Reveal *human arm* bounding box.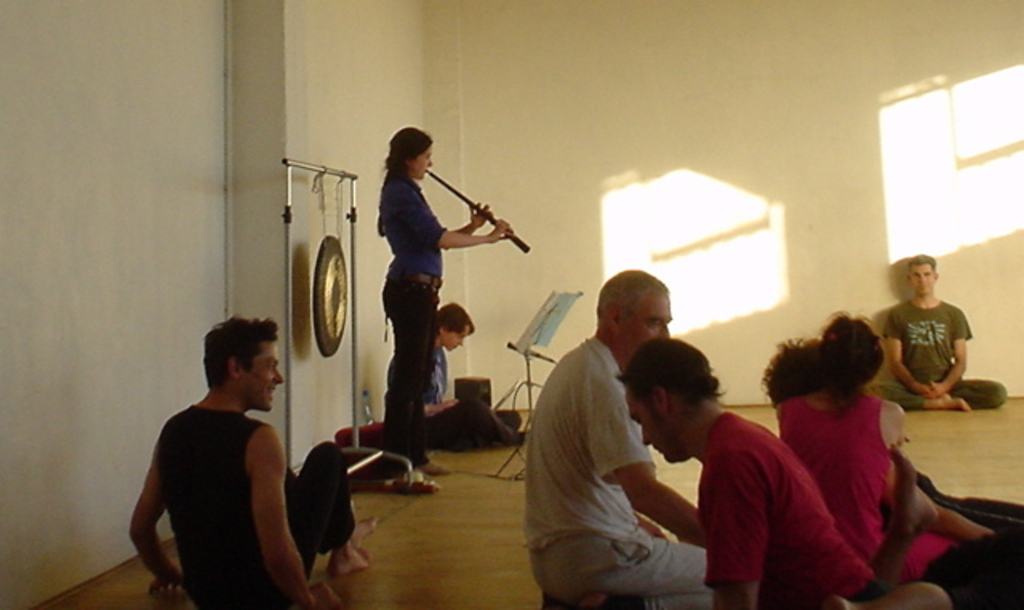
Revealed: bbox=[389, 179, 514, 250].
